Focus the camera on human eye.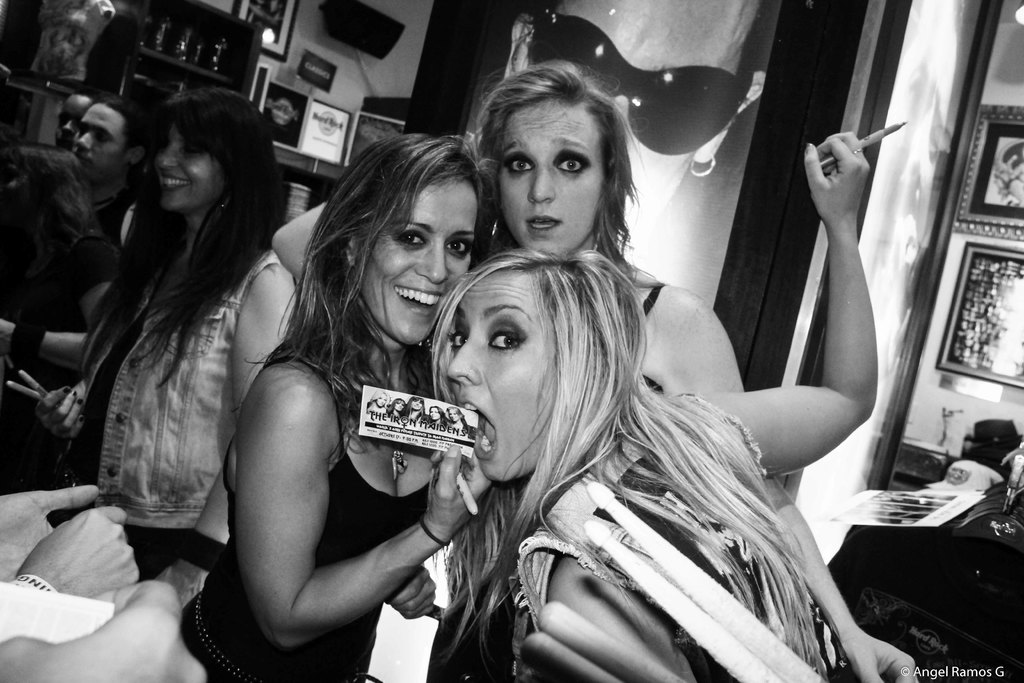
Focus region: {"left": 555, "top": 154, "right": 590, "bottom": 177}.
